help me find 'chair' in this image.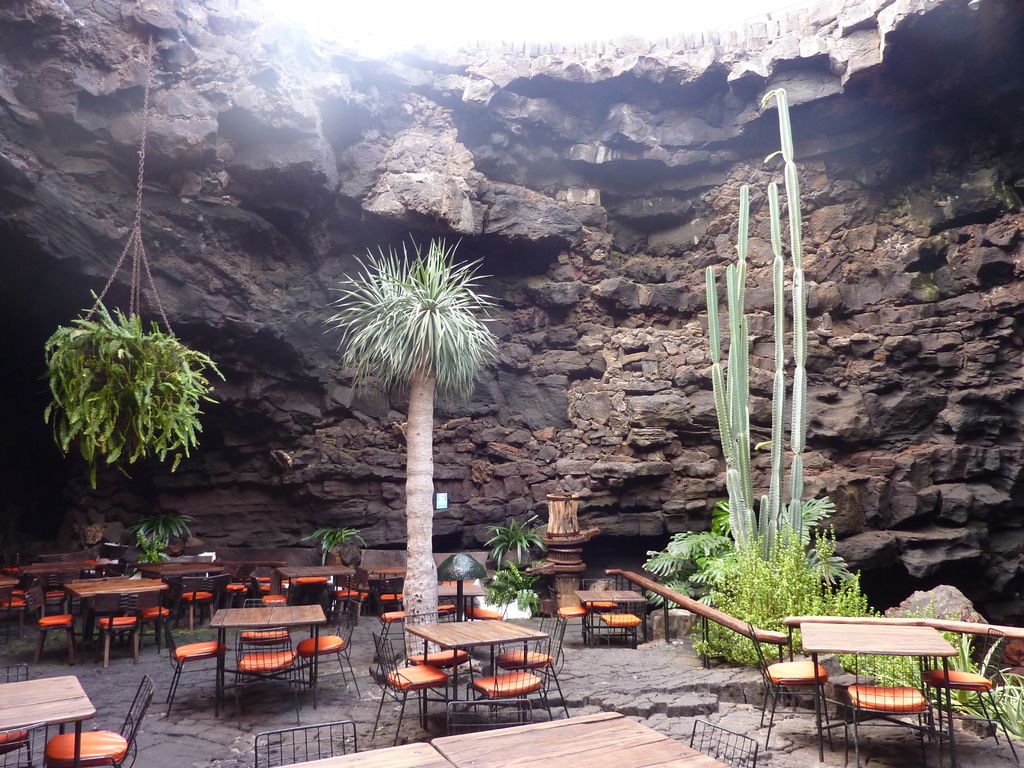
Found it: [596,598,644,652].
